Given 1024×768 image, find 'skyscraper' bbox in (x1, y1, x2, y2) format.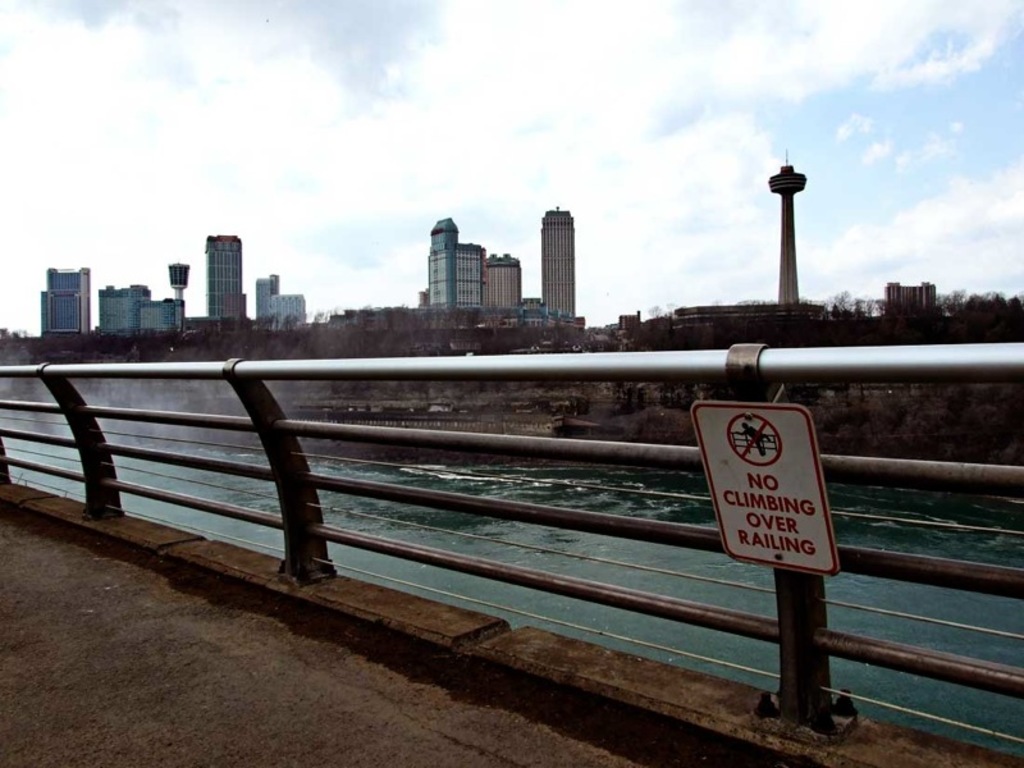
(463, 242, 495, 314).
